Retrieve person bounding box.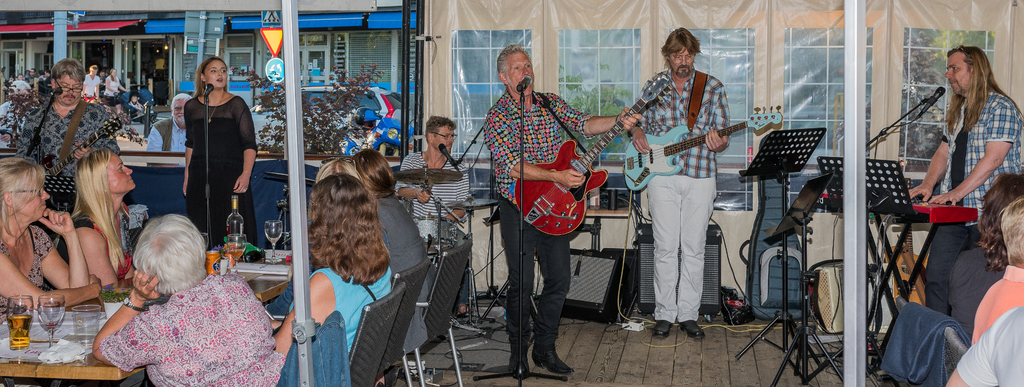
Bounding box: bbox(271, 176, 400, 360).
